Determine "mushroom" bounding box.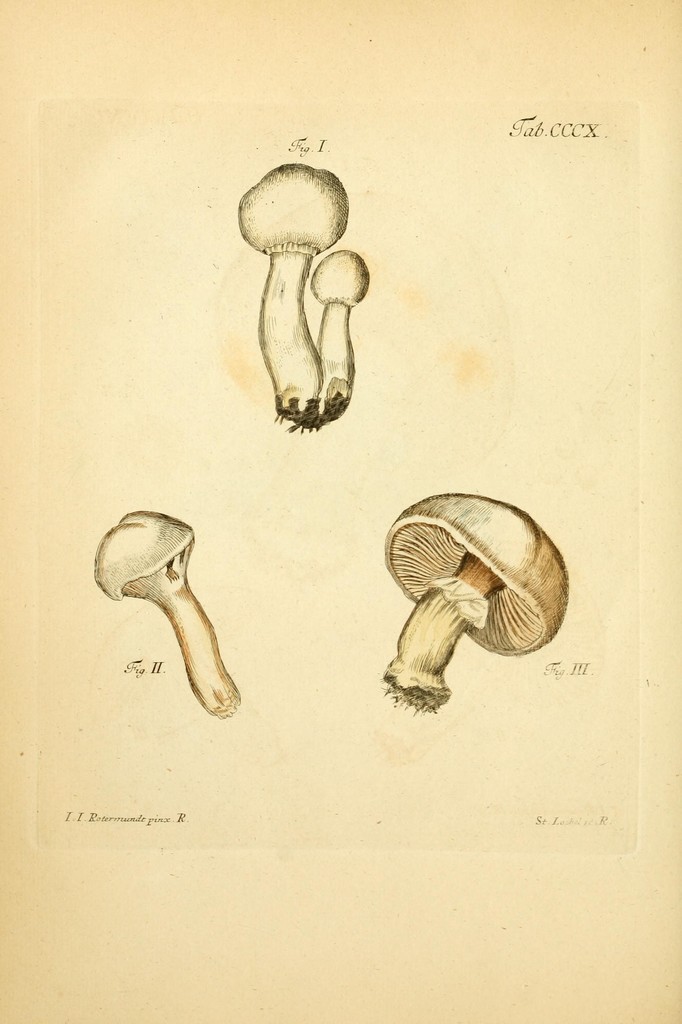
Determined: rect(375, 488, 576, 713).
